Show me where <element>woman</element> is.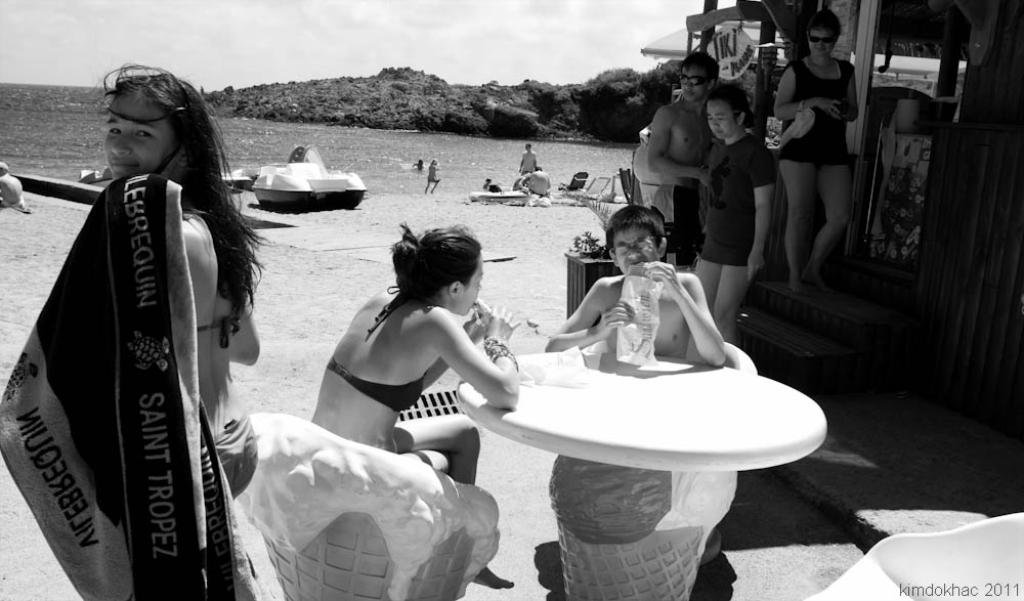
<element>woman</element> is at [x1=301, y1=219, x2=518, y2=590].
